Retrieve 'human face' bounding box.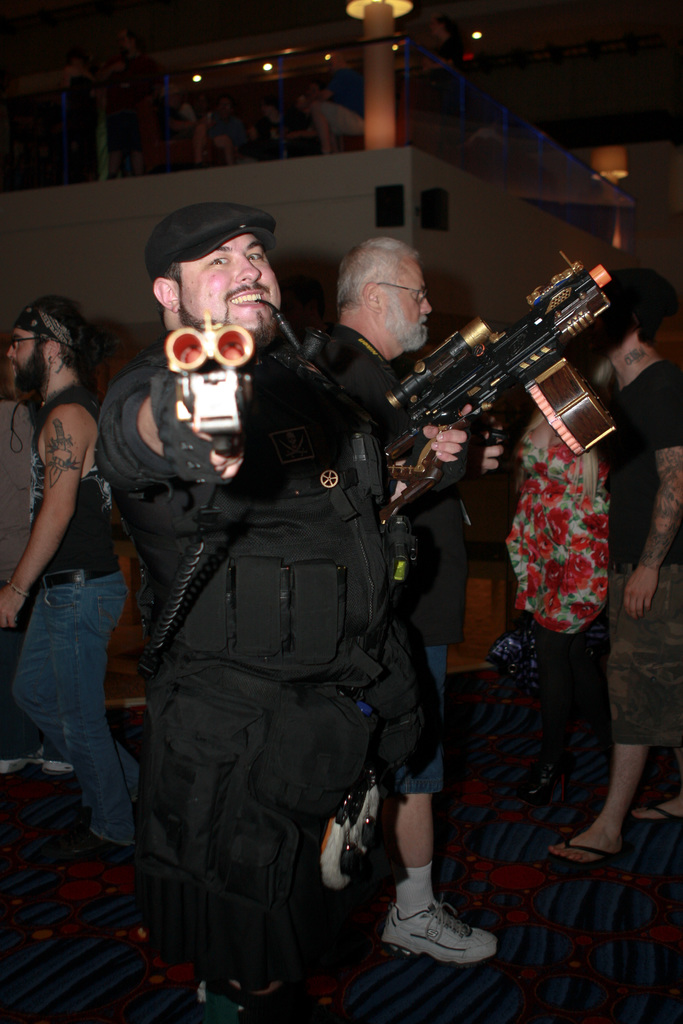
Bounding box: <box>3,326,44,388</box>.
